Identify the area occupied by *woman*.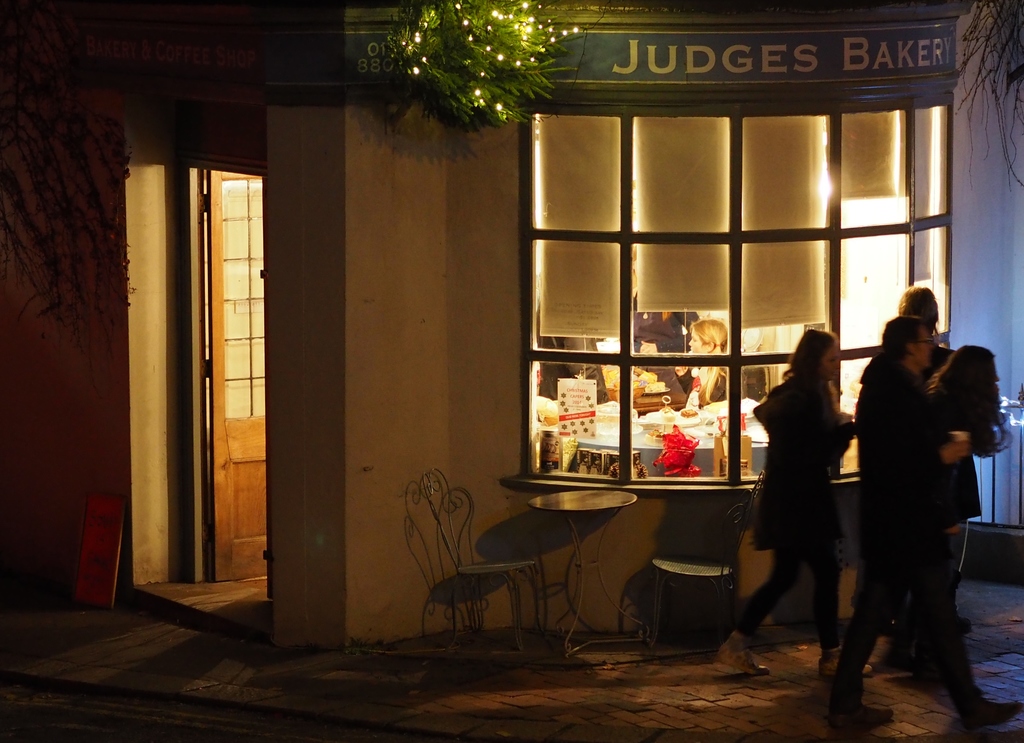
Area: [900, 345, 1009, 643].
